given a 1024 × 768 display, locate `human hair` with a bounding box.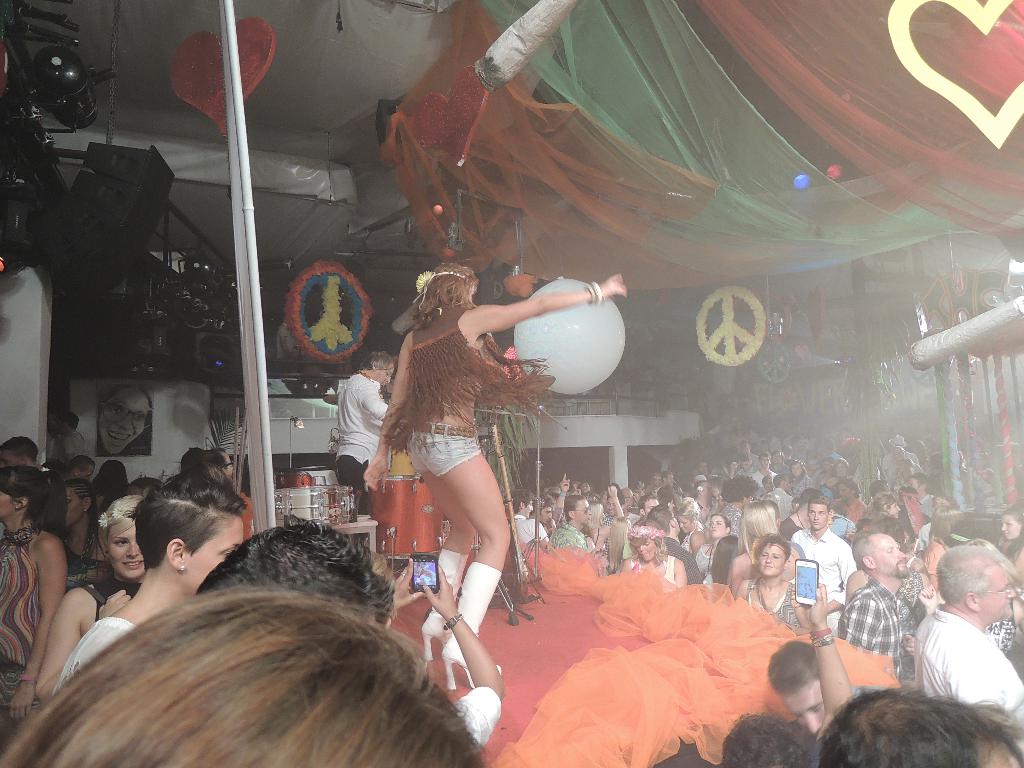
Located: select_region(868, 480, 884, 497).
